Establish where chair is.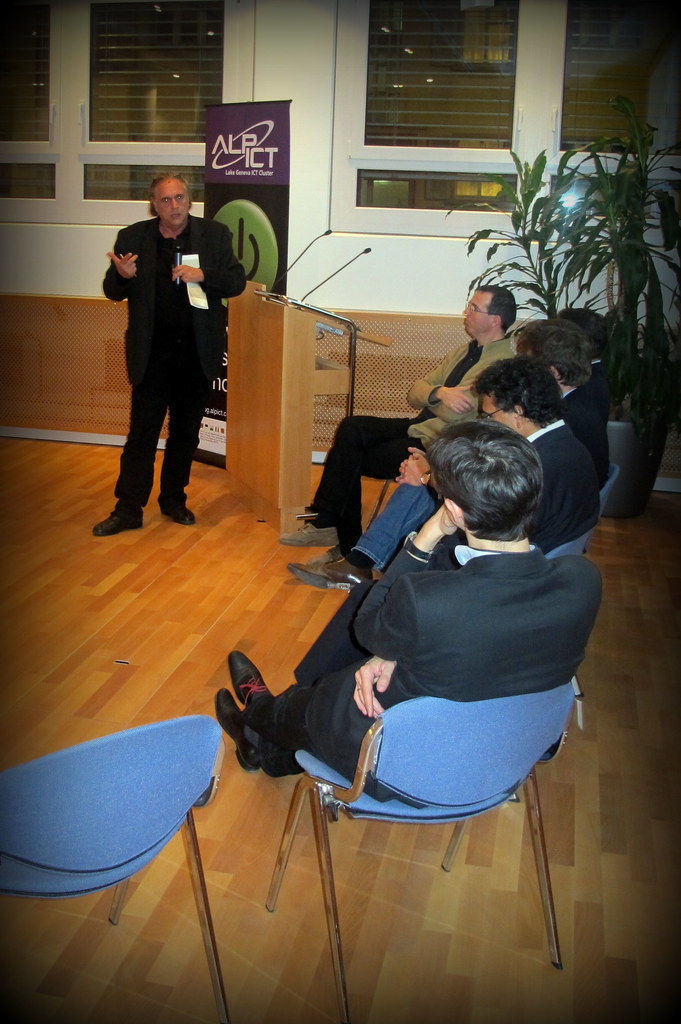
Established at x1=595 y1=461 x2=623 y2=511.
